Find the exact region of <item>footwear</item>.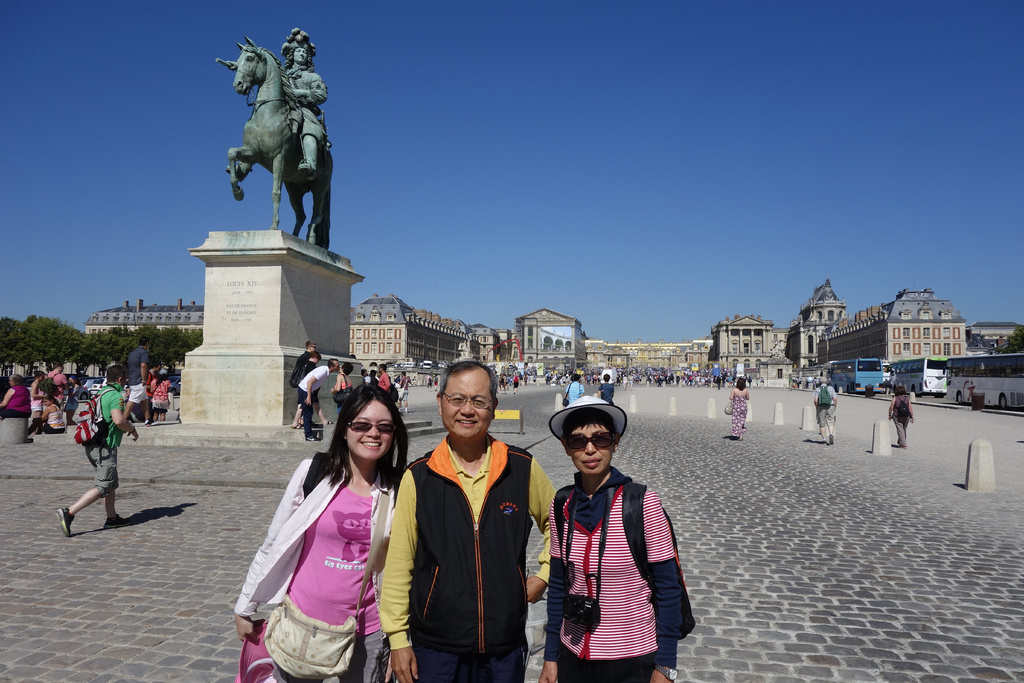
Exact region: bbox(145, 417, 154, 422).
